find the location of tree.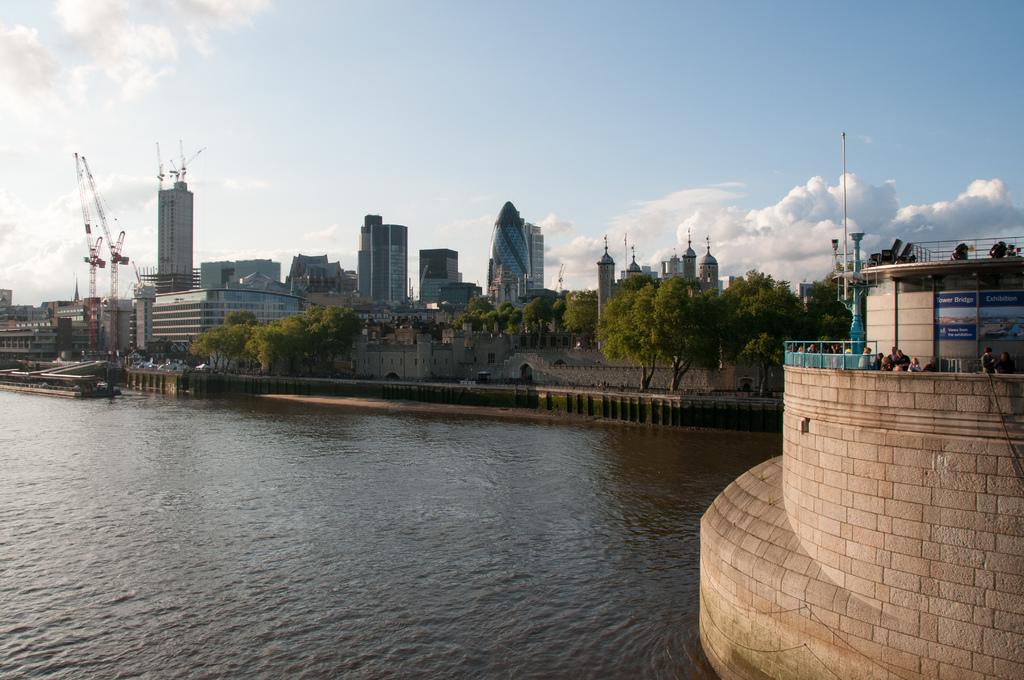
Location: [590, 284, 661, 393].
